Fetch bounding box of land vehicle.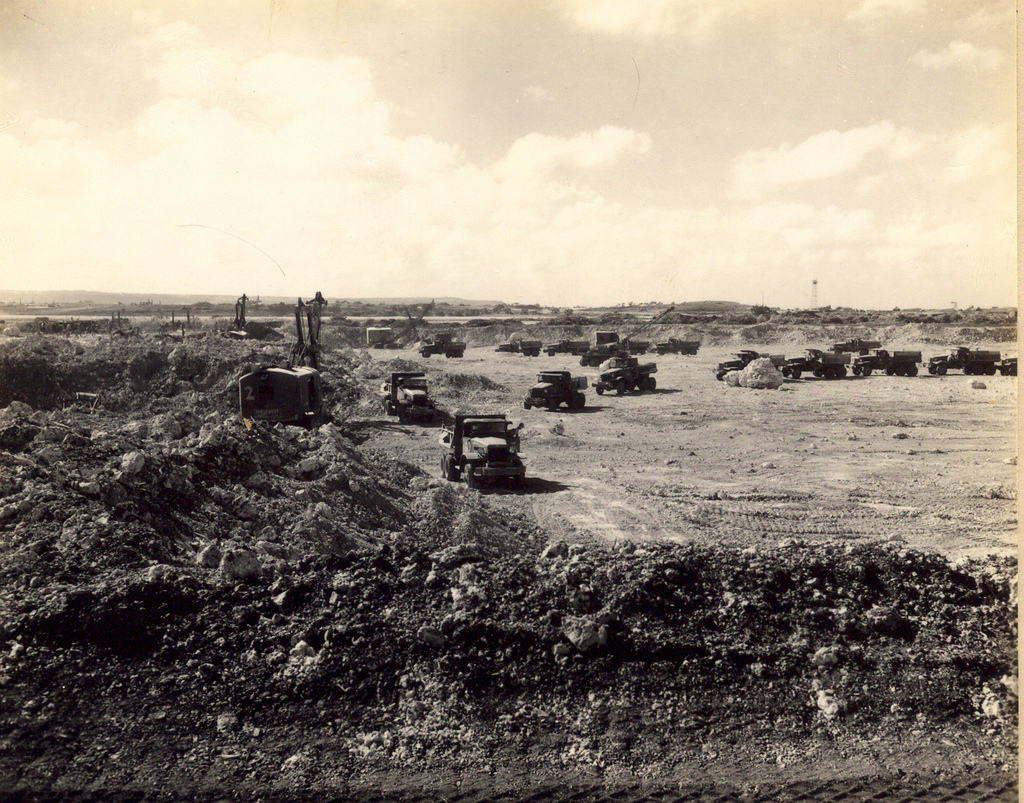
Bbox: locate(585, 343, 616, 361).
